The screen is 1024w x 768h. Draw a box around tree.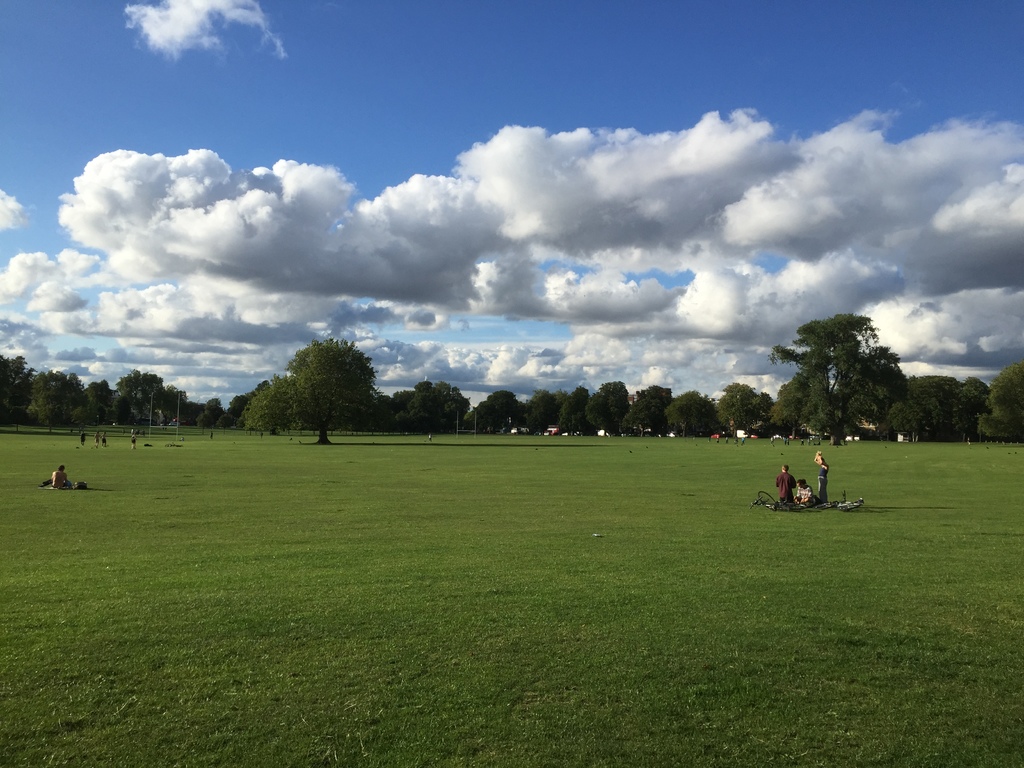
<bbox>559, 386, 584, 442</bbox>.
